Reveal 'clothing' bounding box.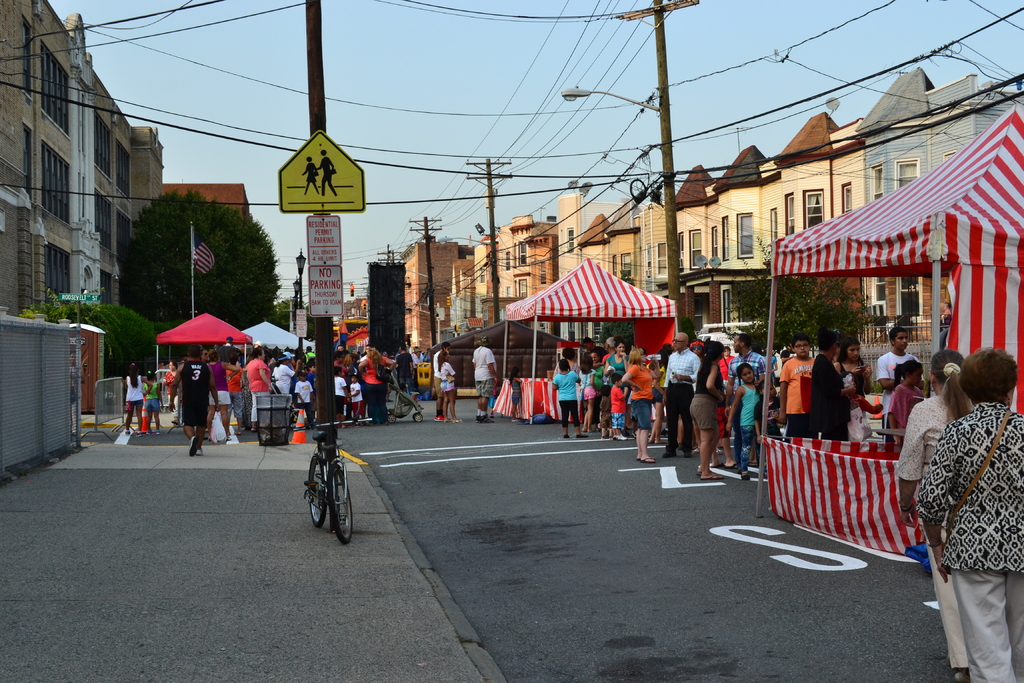
Revealed: left=662, top=348, right=700, bottom=456.
